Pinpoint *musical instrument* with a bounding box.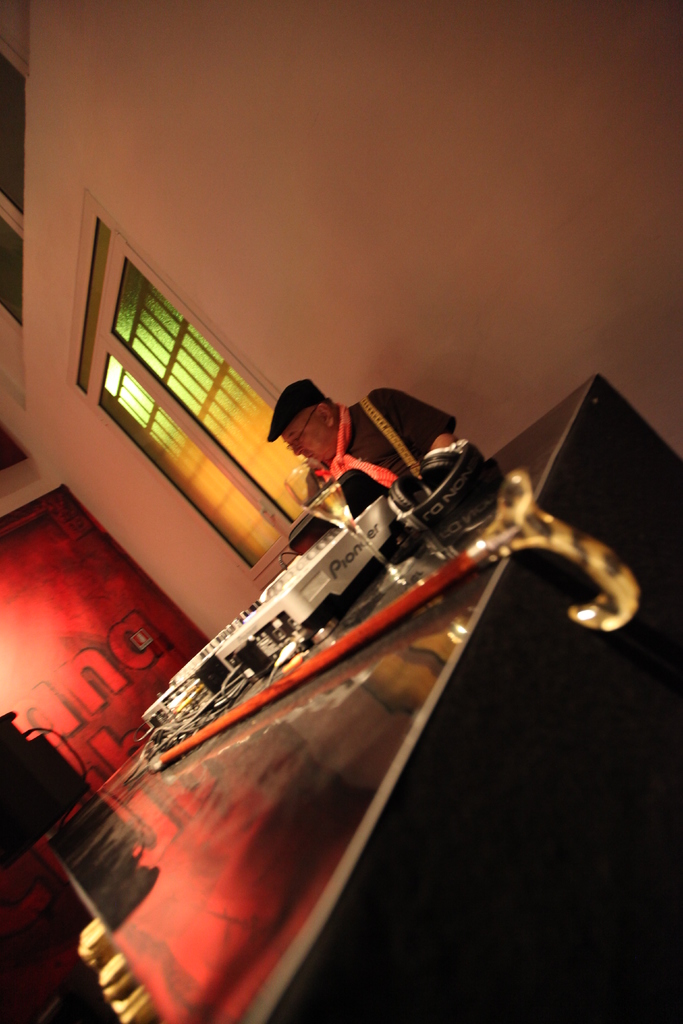
select_region(136, 498, 399, 734).
